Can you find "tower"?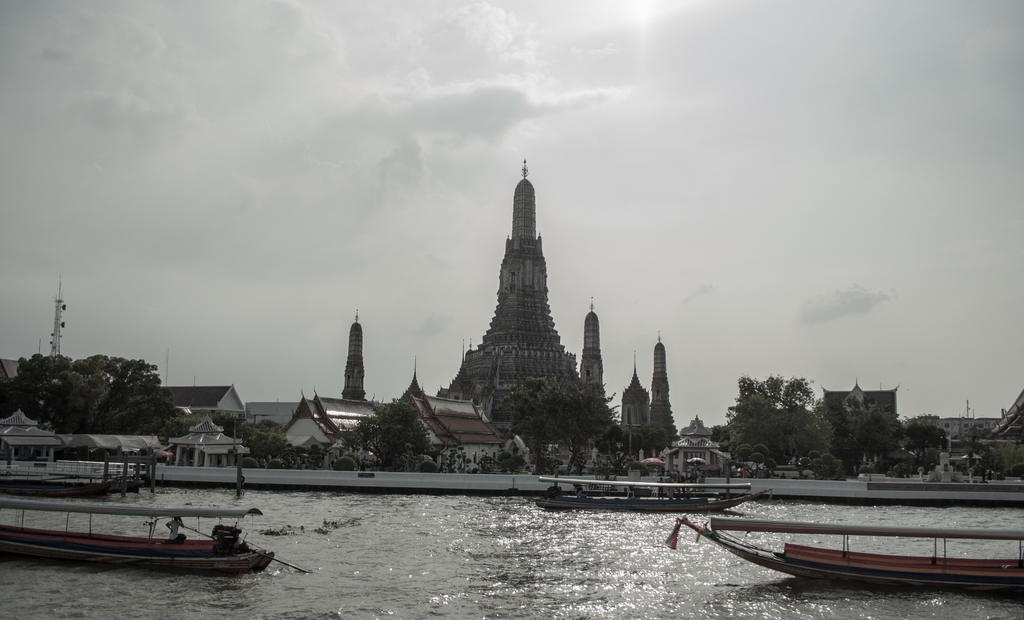
Yes, bounding box: 451, 134, 604, 428.
